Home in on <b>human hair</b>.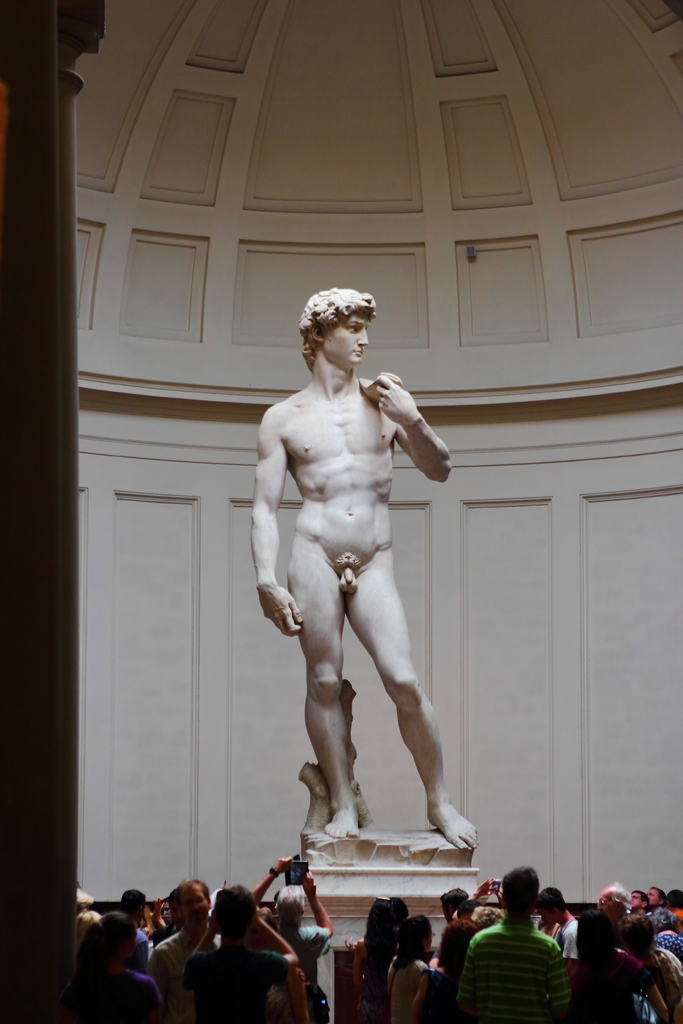
Homed in at <region>76, 911, 145, 995</region>.
